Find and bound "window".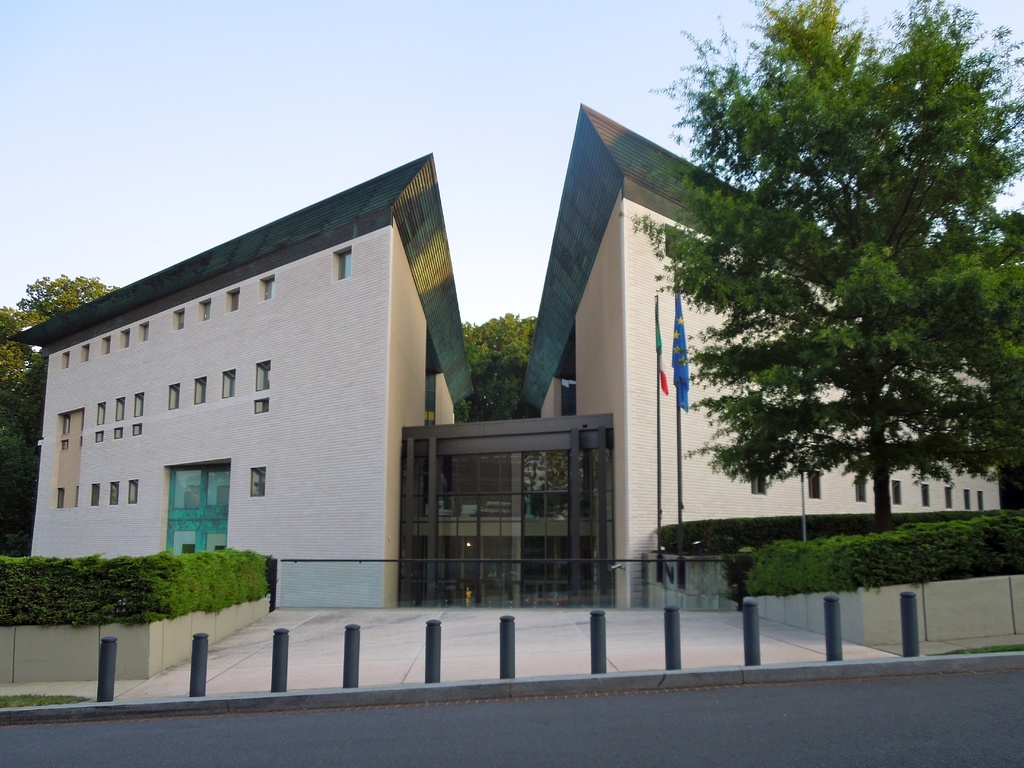
Bound: [left=62, top=415, right=70, bottom=434].
